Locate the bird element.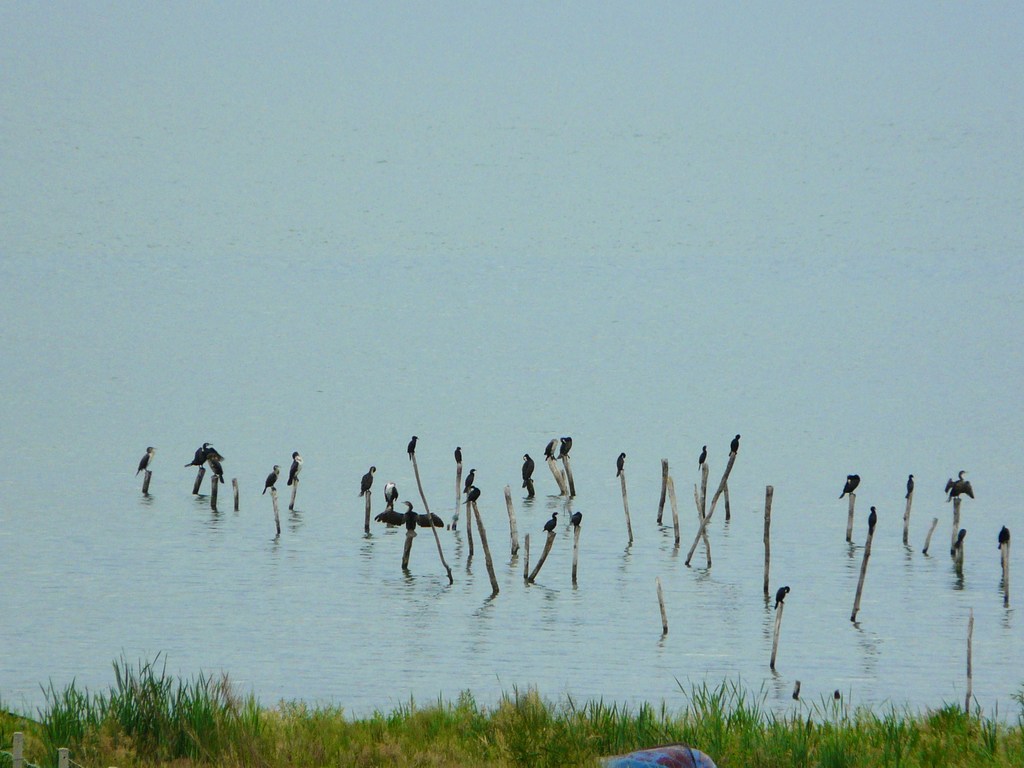
Element bbox: [left=943, top=472, right=973, bottom=508].
